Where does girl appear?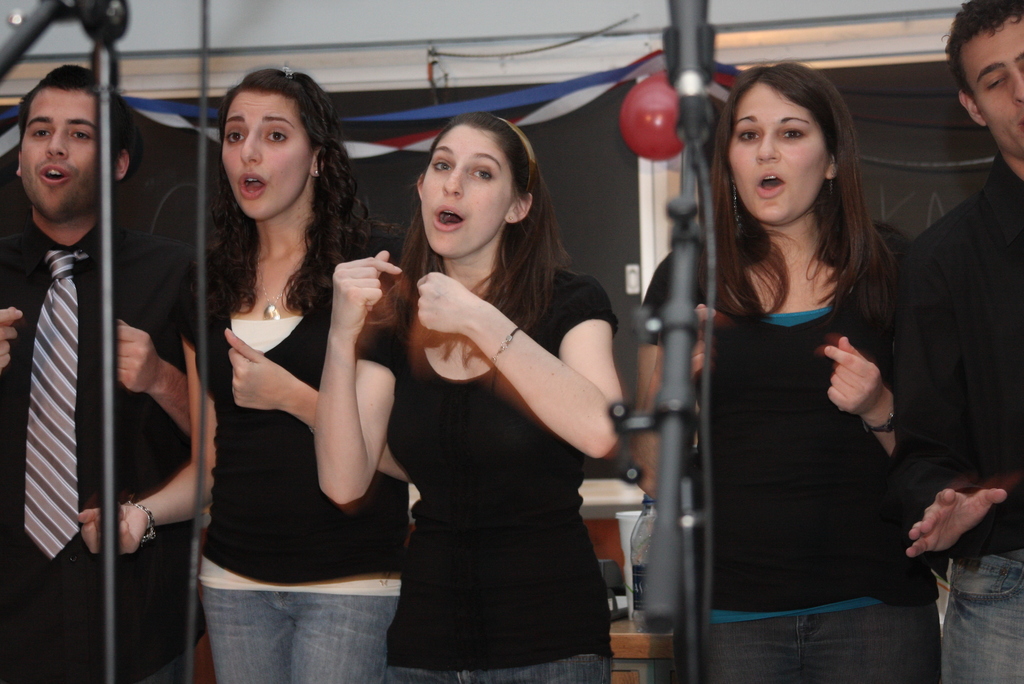
Appears at l=641, t=62, r=936, b=672.
